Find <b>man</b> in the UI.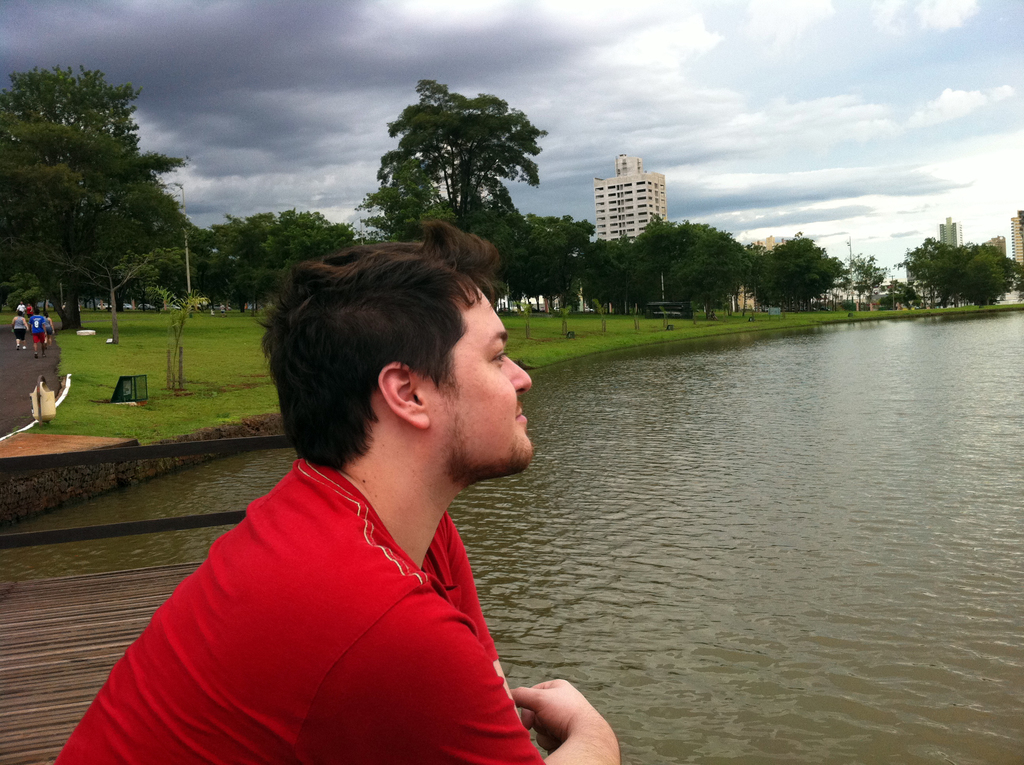
UI element at bbox(101, 228, 630, 759).
